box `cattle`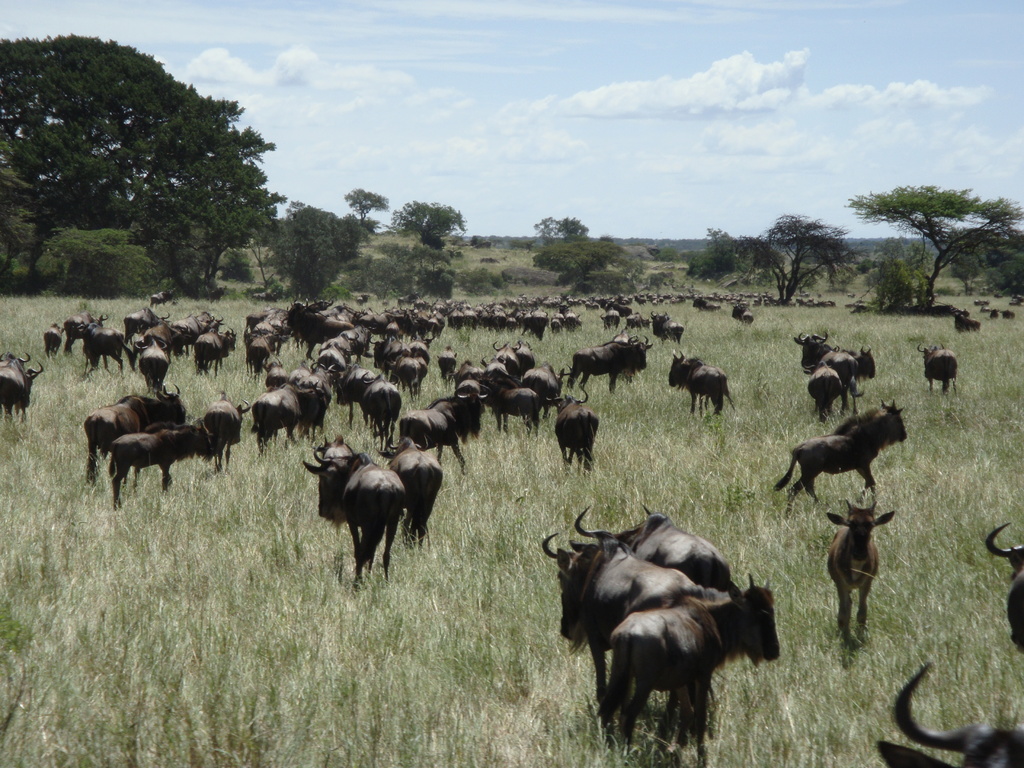
{"left": 808, "top": 362, "right": 841, "bottom": 421}
